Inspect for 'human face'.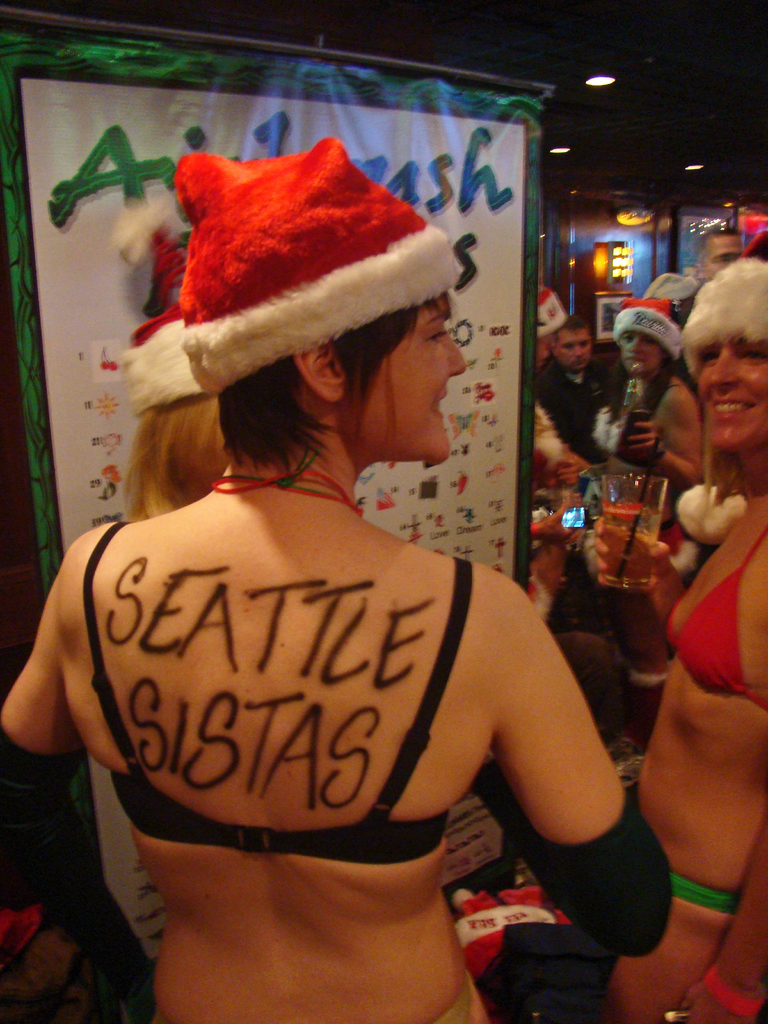
Inspection: (556, 328, 591, 374).
